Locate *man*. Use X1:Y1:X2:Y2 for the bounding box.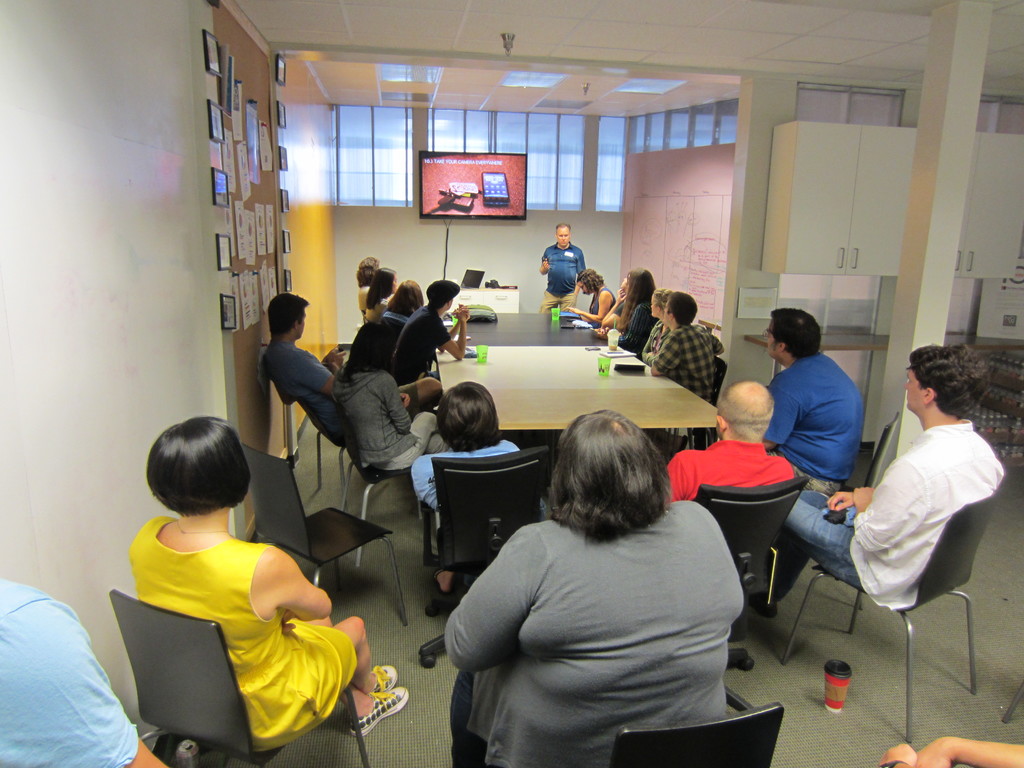
0:575:167:767.
